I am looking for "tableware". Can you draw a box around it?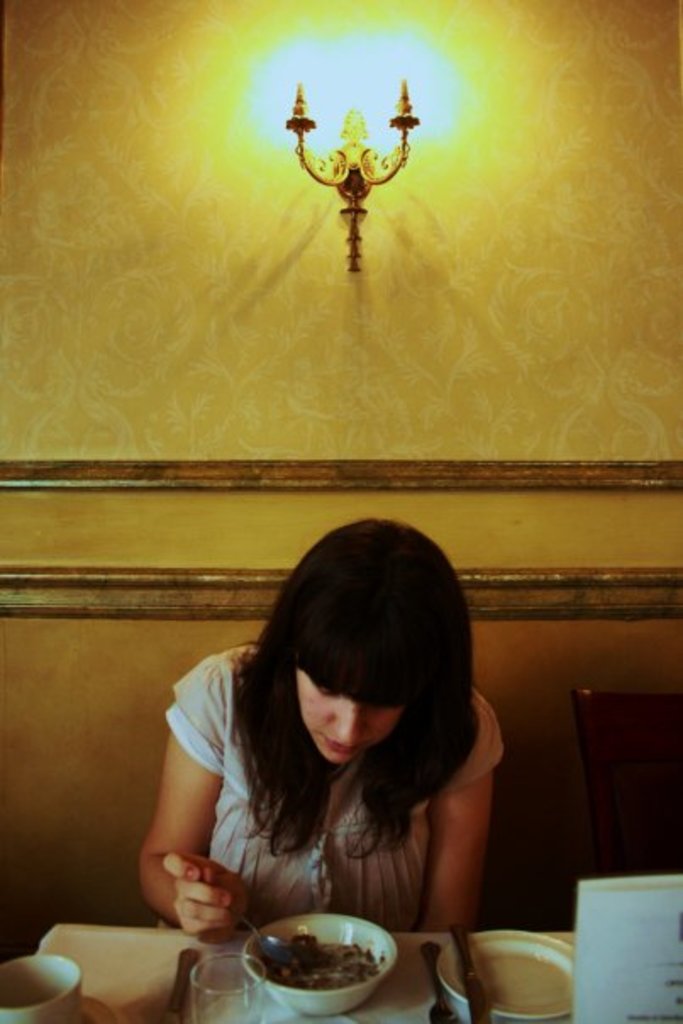
Sure, the bounding box is {"left": 190, "top": 953, "right": 269, "bottom": 1022}.
